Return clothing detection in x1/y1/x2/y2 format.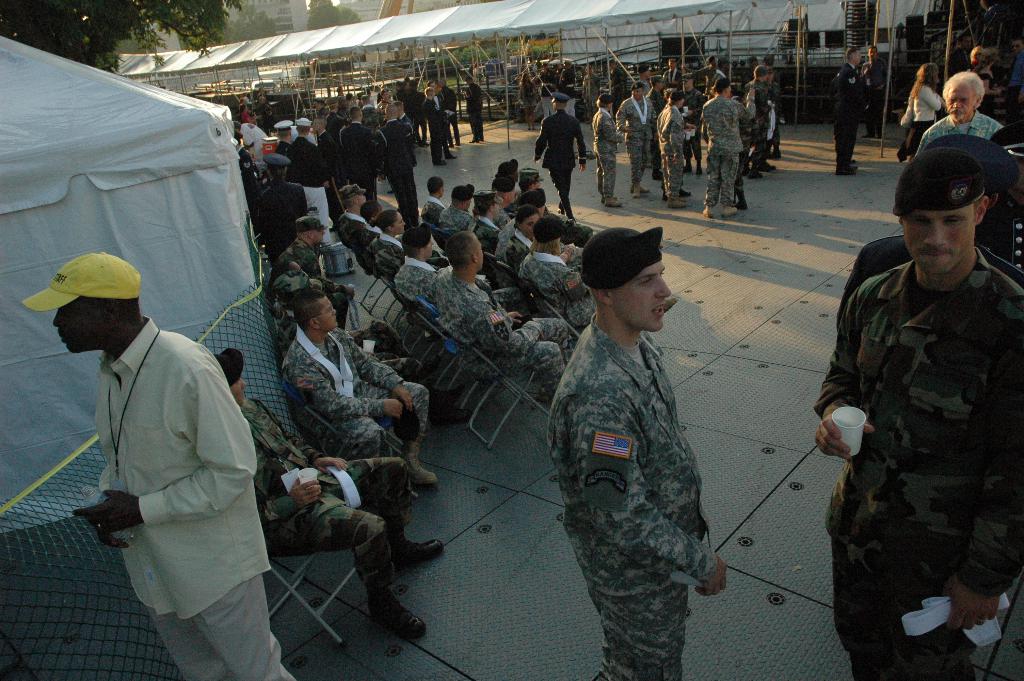
902/86/945/147.
